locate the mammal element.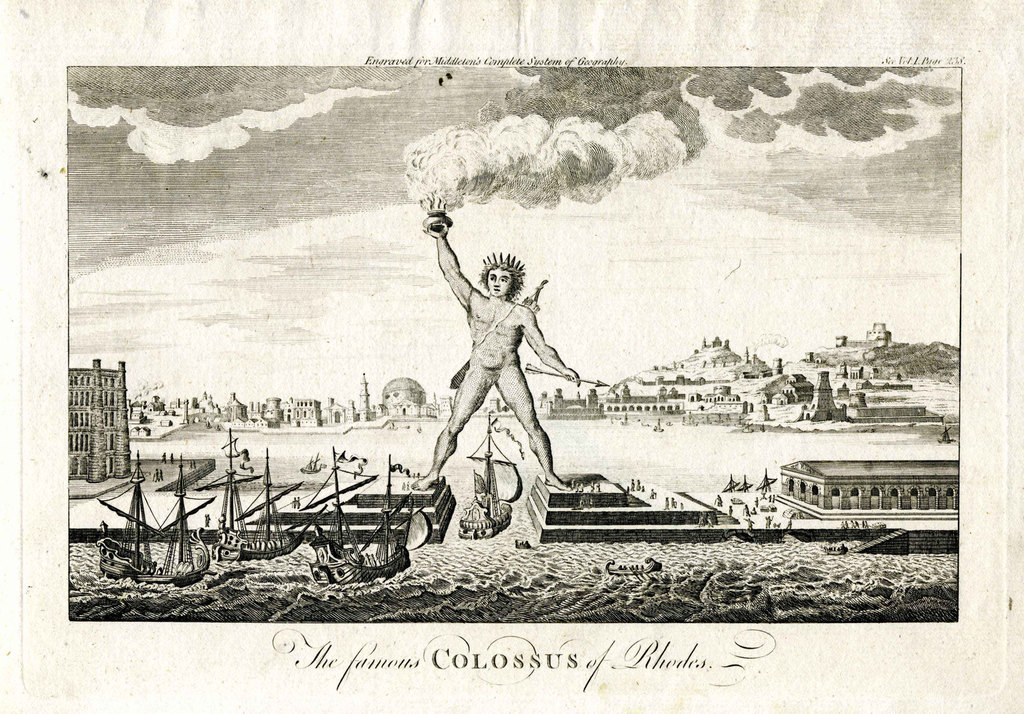
Element bbox: l=190, t=456, r=194, b=469.
